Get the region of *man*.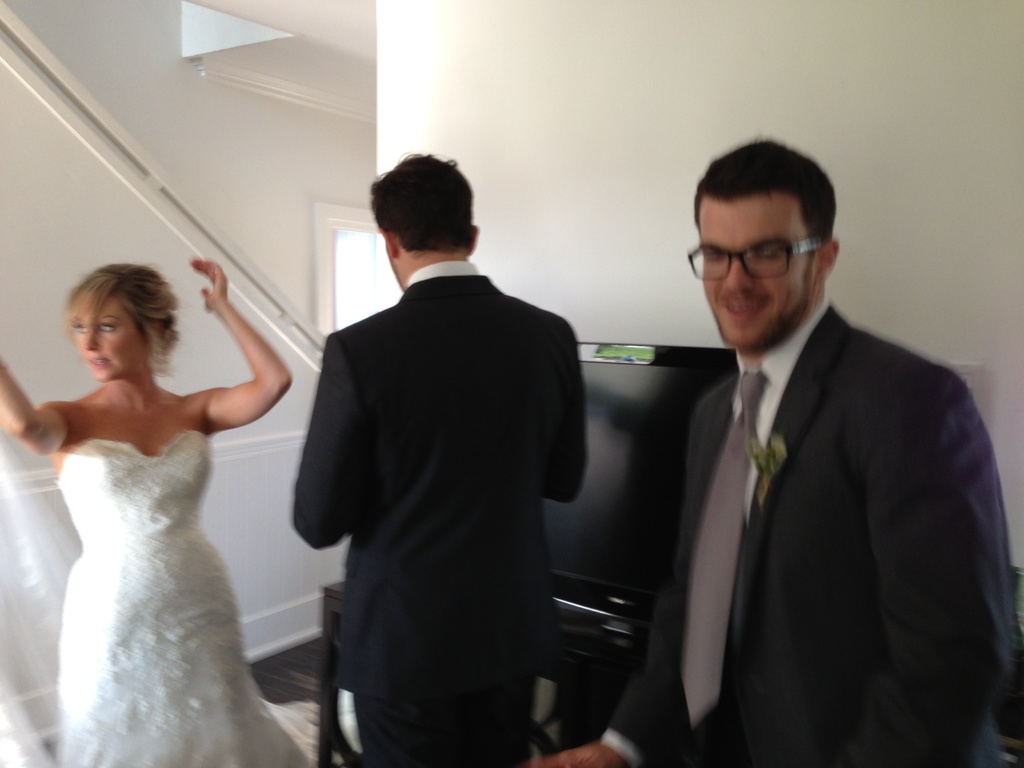
616/132/1007/754.
